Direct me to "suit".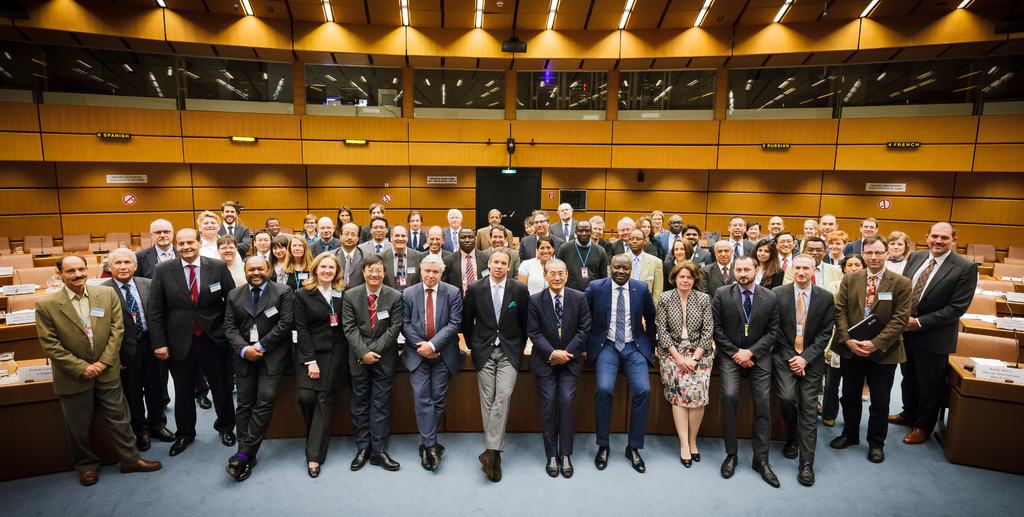
Direction: <bbox>411, 231, 431, 249</bbox>.
